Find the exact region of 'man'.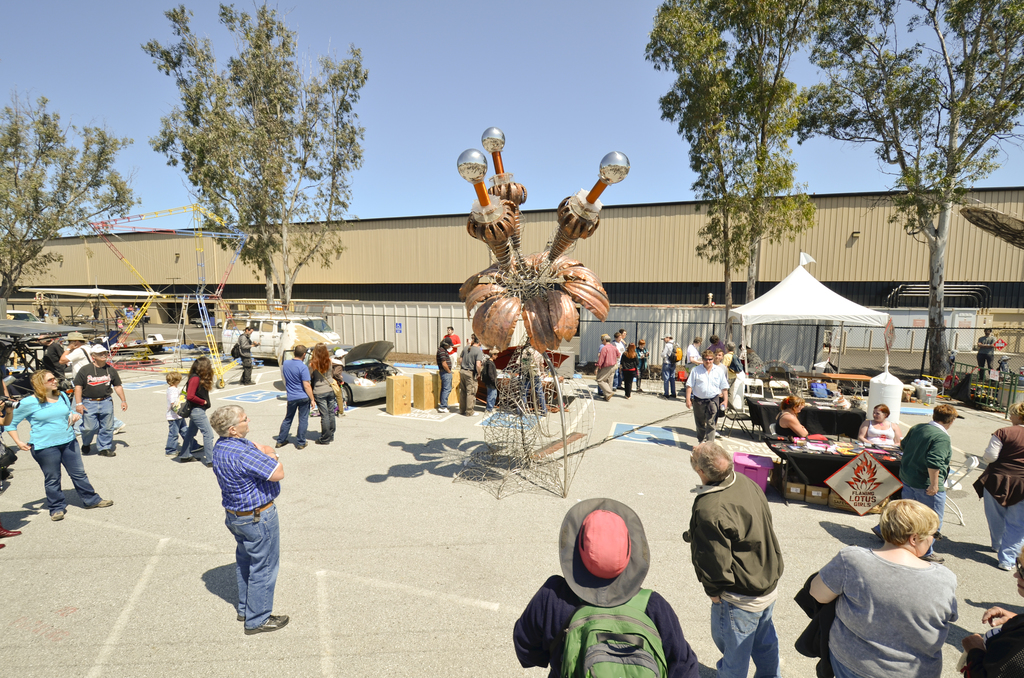
Exact region: {"x1": 682, "y1": 441, "x2": 792, "y2": 654}.
